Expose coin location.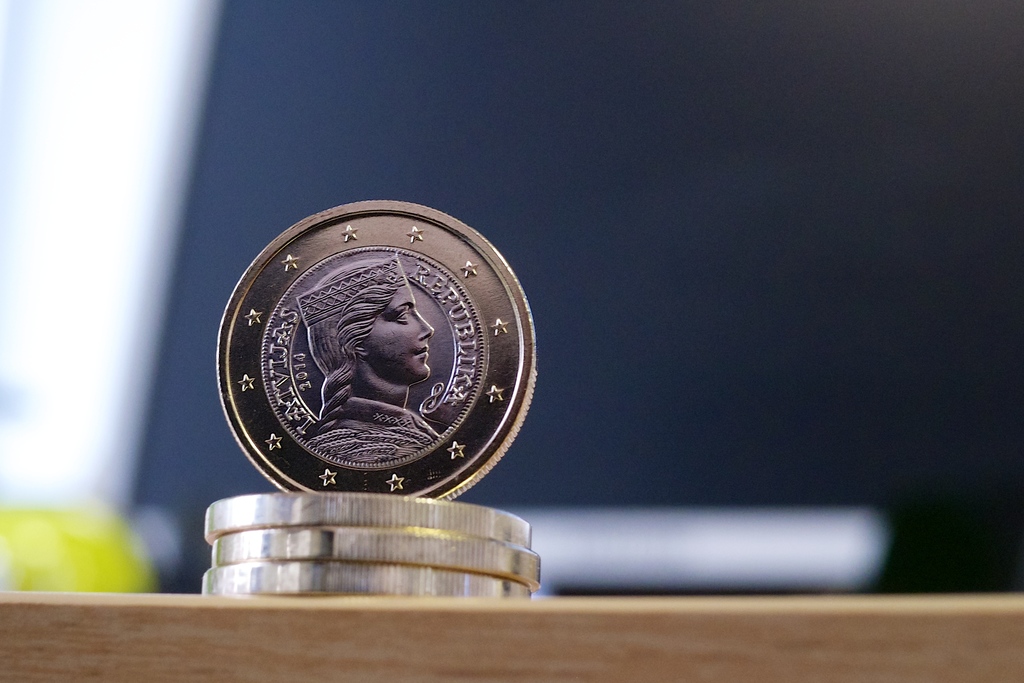
Exposed at (x1=208, y1=524, x2=540, y2=588).
